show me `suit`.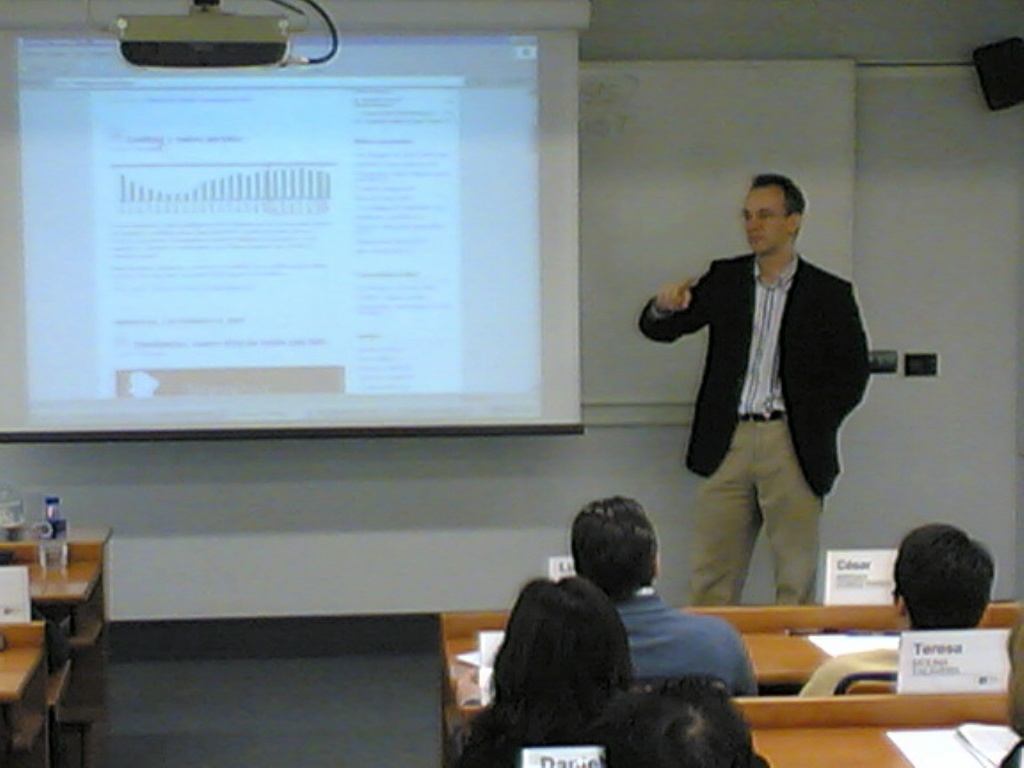
`suit` is here: <region>615, 593, 757, 697</region>.
